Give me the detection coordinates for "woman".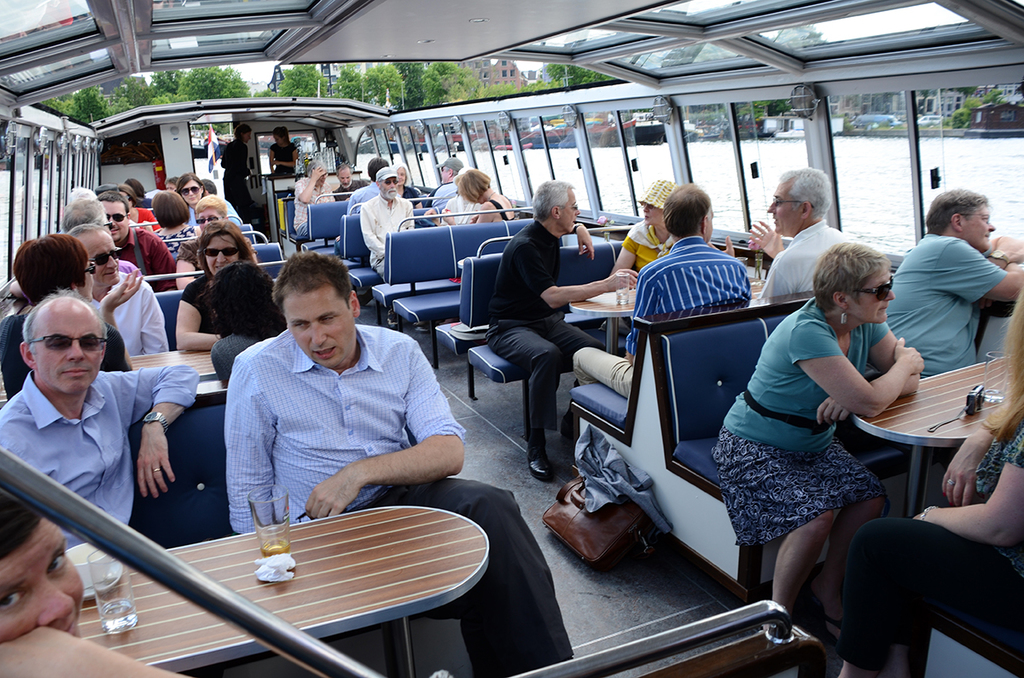
BBox(149, 188, 201, 257).
